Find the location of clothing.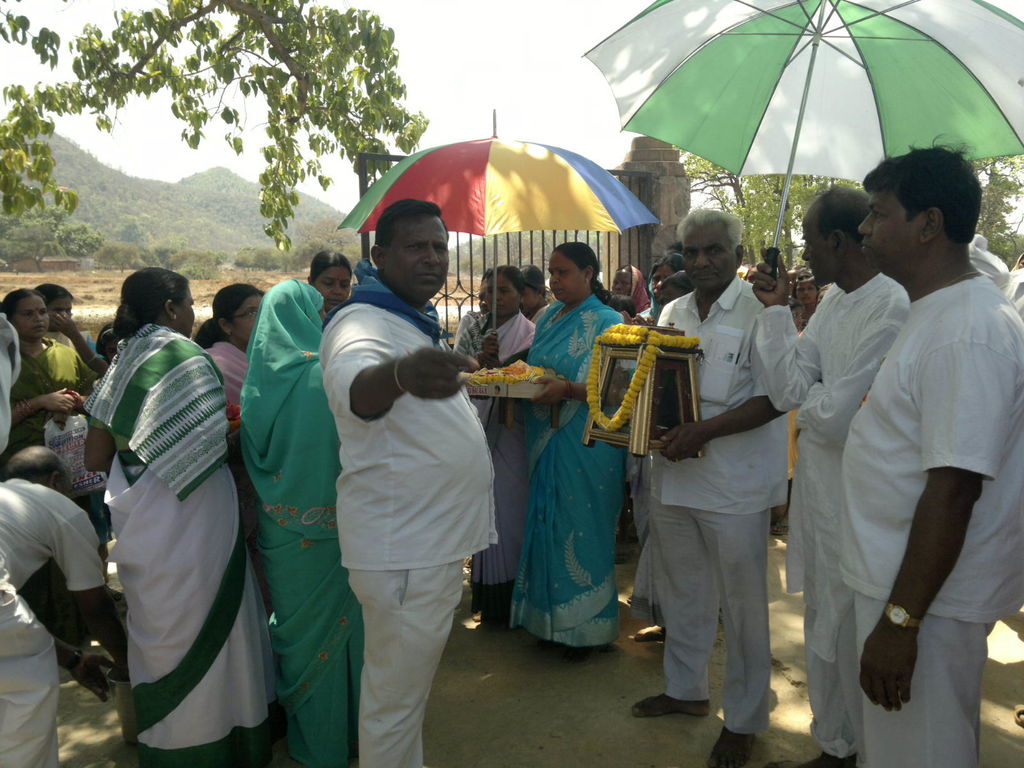
Location: detection(429, 307, 522, 589).
